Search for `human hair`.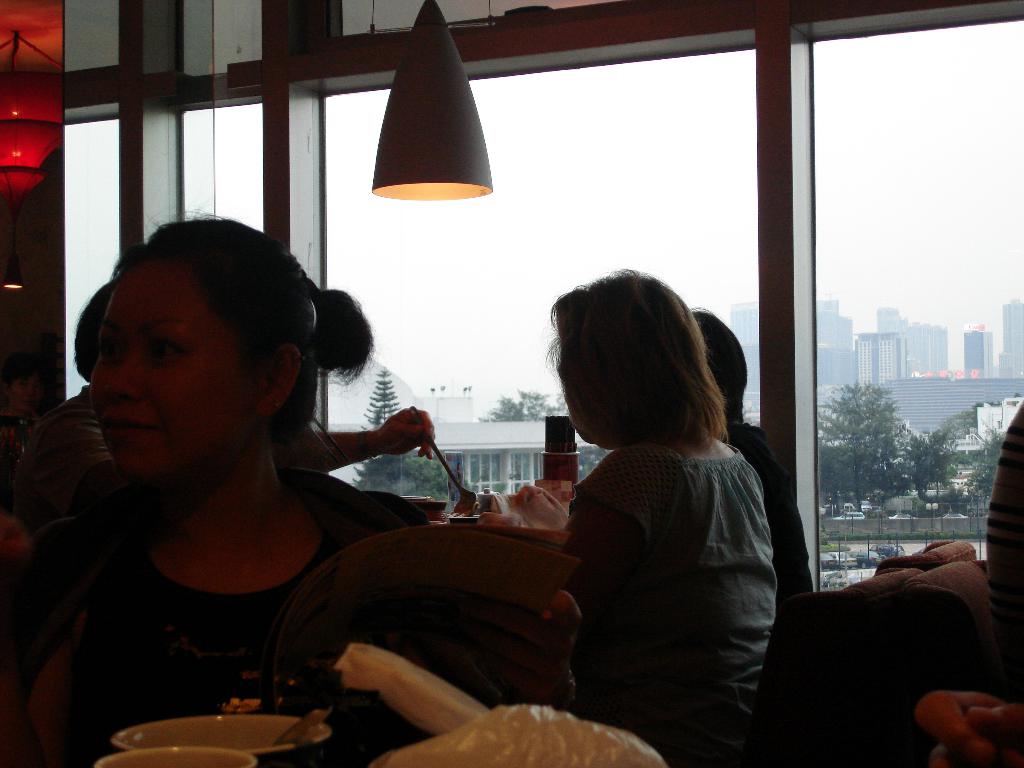
Found at [549, 264, 732, 452].
